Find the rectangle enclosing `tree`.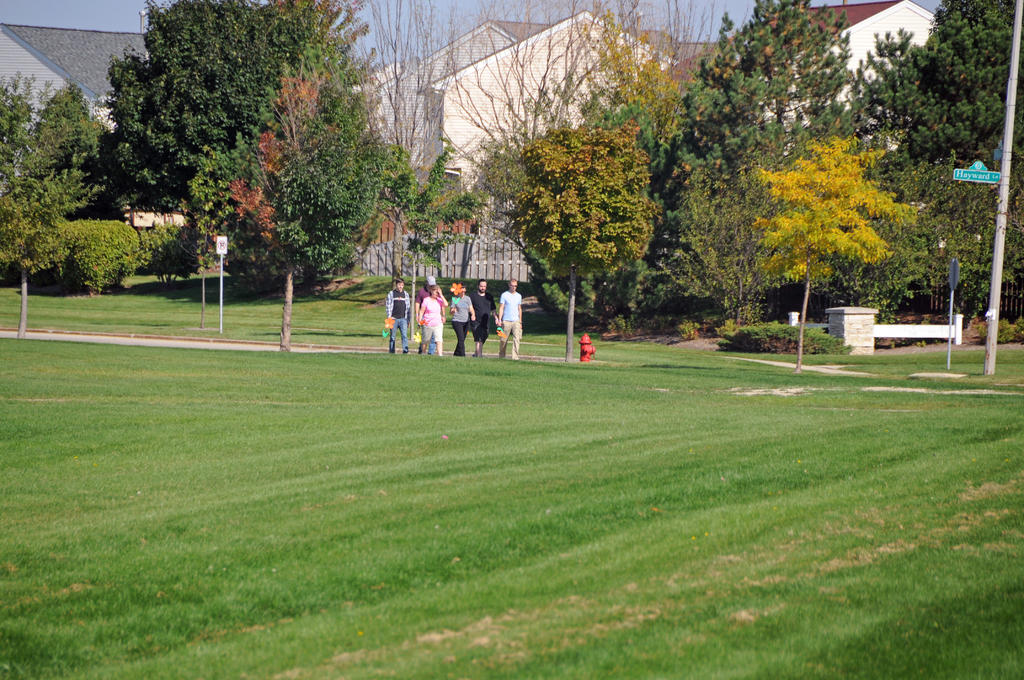
<box>67,0,411,290</box>.
